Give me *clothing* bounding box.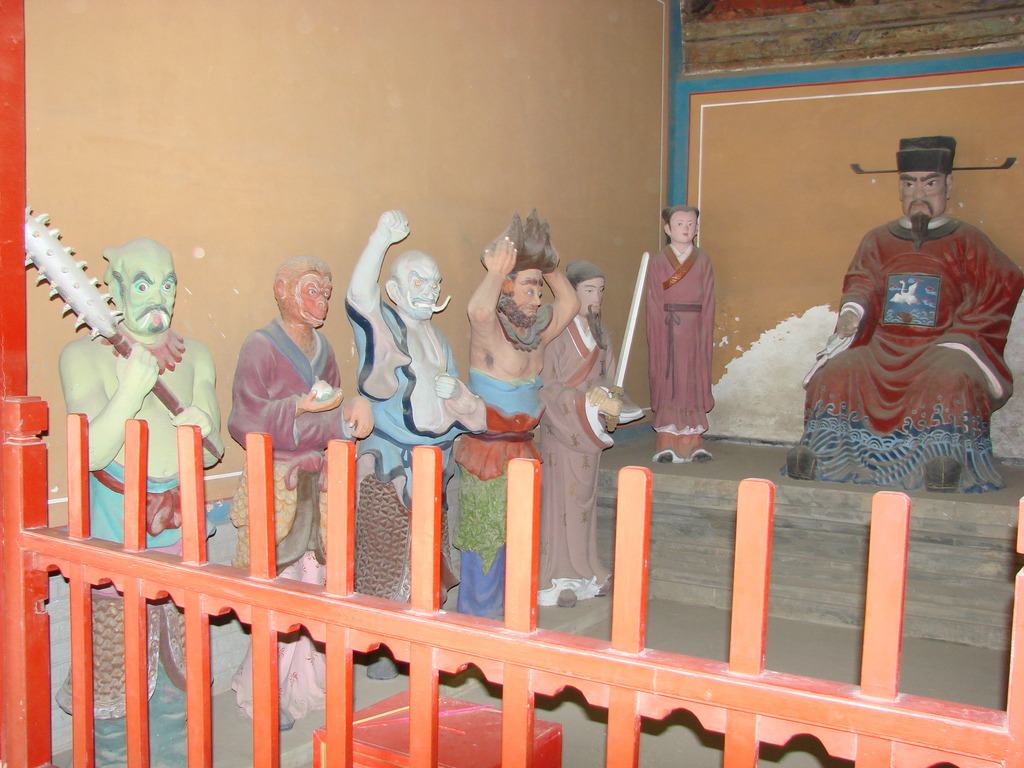
<box>808,188,1005,484</box>.
